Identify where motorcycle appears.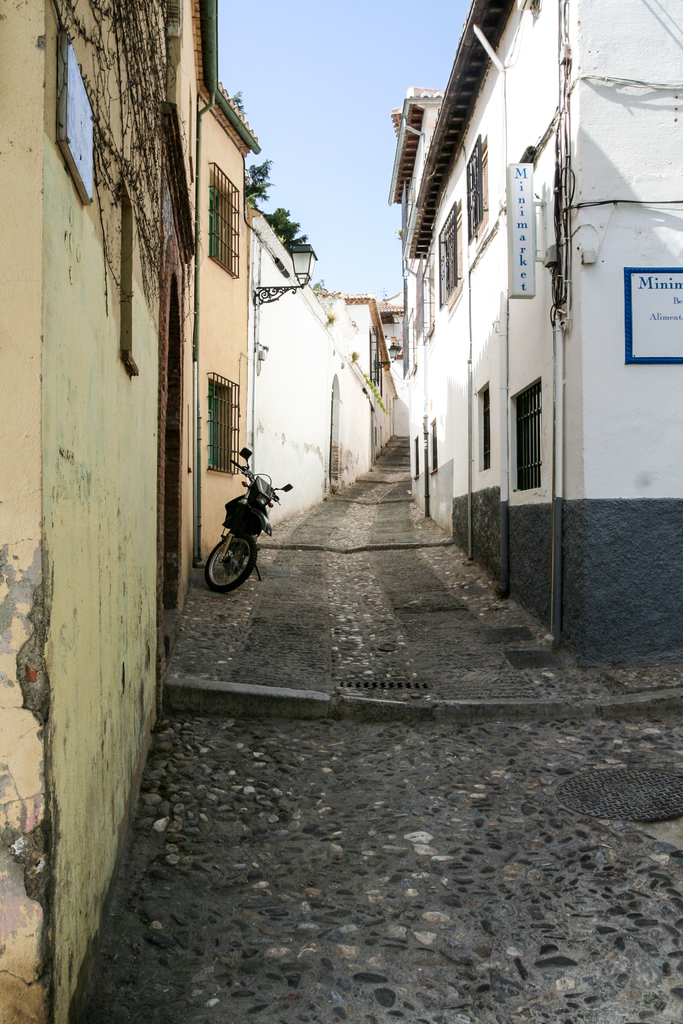
Appears at crop(211, 457, 299, 595).
